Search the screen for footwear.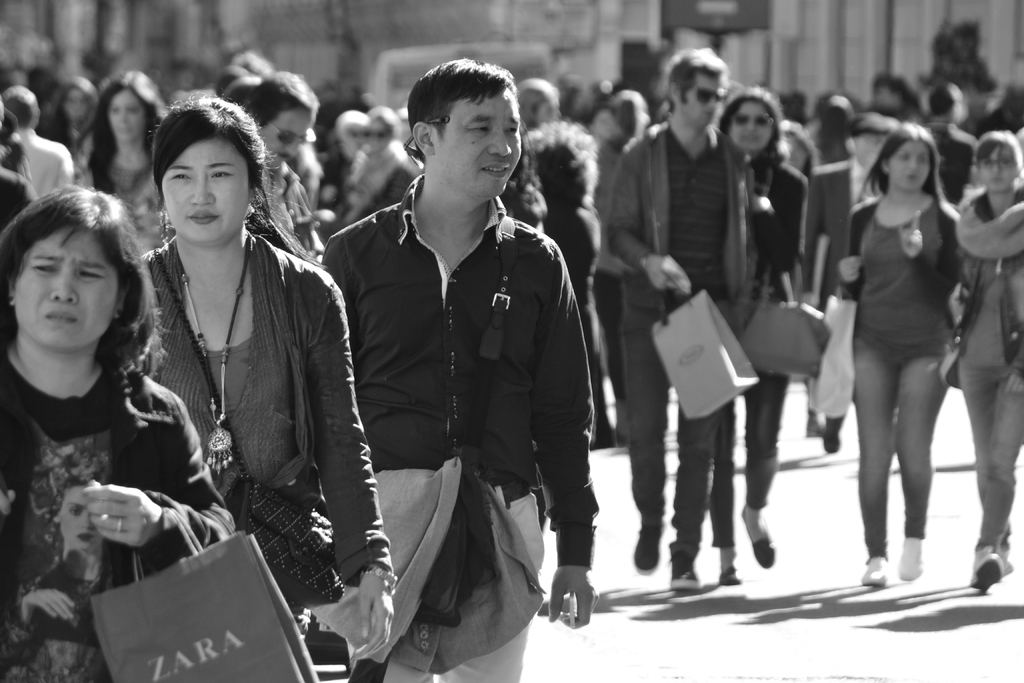
Found at (739,500,778,569).
